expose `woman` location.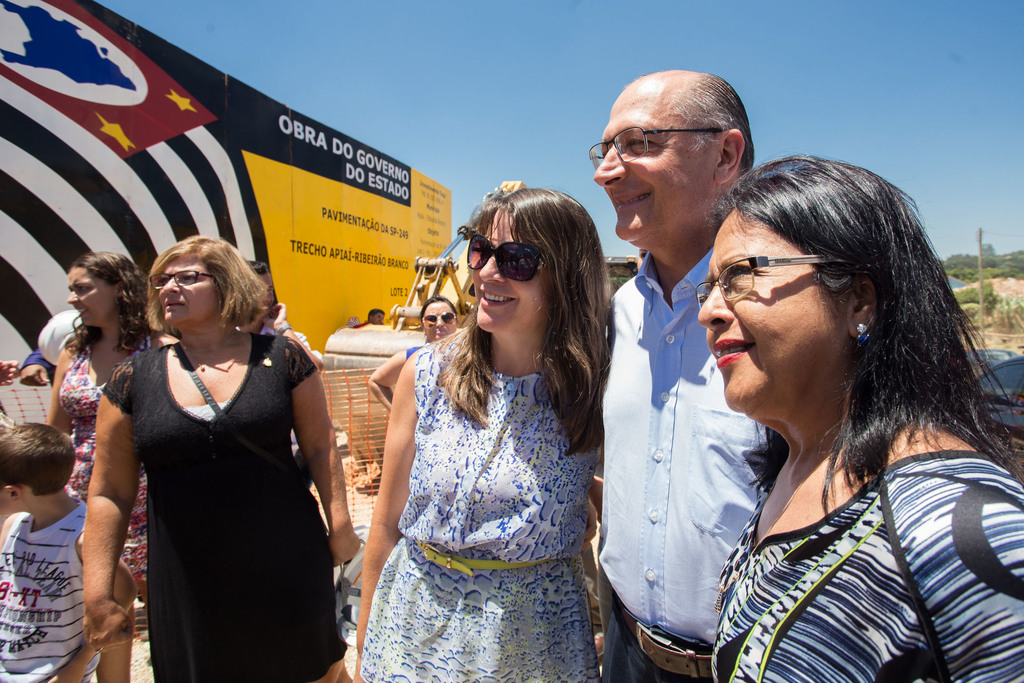
Exposed at 369,295,461,418.
